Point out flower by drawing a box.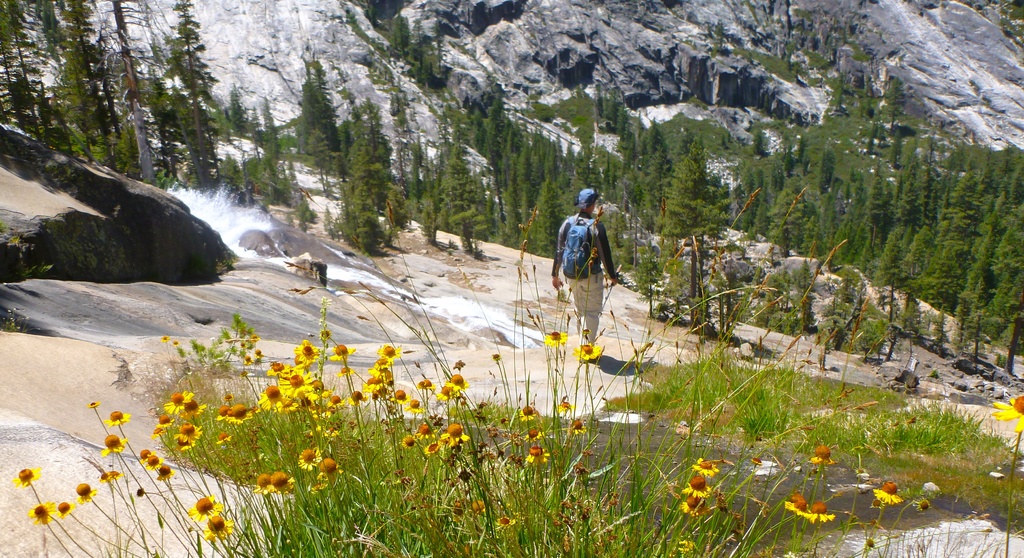
bbox=(576, 342, 604, 363).
